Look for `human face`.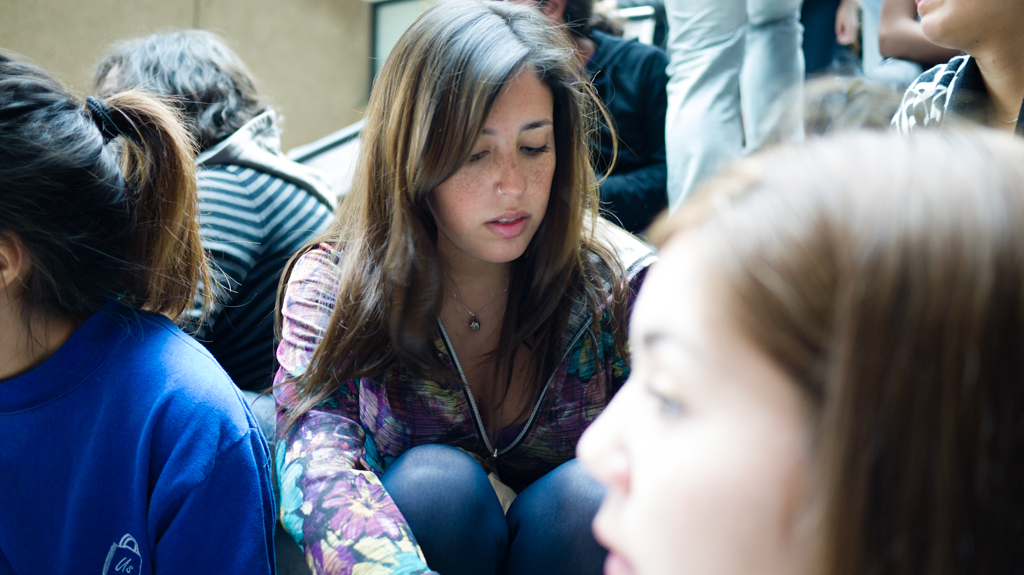
Found: bbox=[429, 64, 560, 266].
